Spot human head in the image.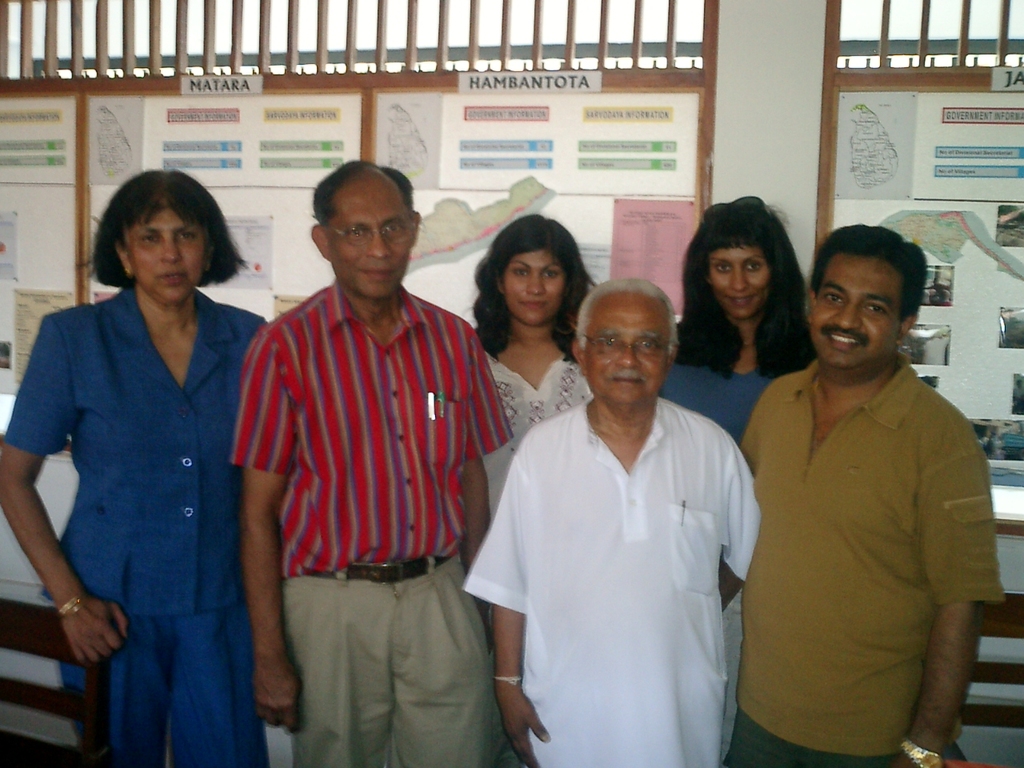
human head found at crop(88, 166, 248, 310).
